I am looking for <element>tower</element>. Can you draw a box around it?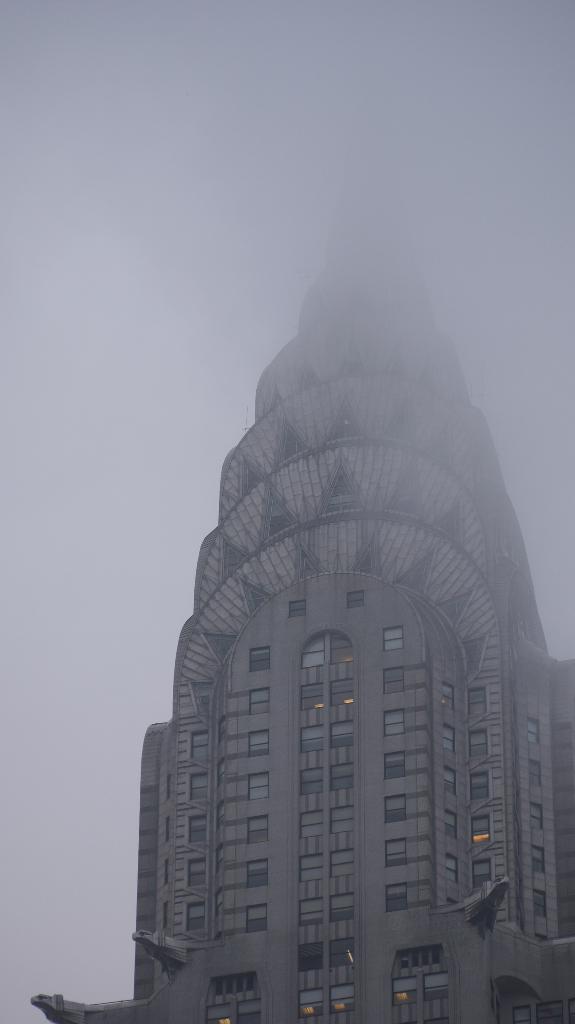
Sure, the bounding box is Rect(31, 177, 574, 1023).
